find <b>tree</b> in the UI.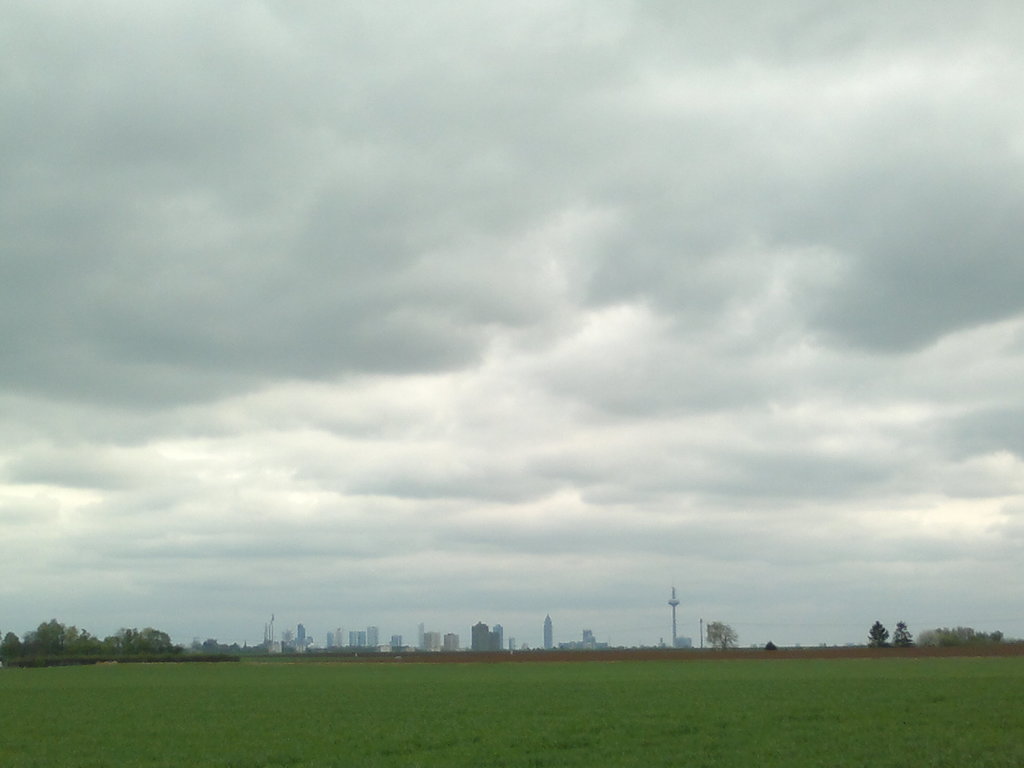
UI element at bbox(927, 619, 1007, 645).
